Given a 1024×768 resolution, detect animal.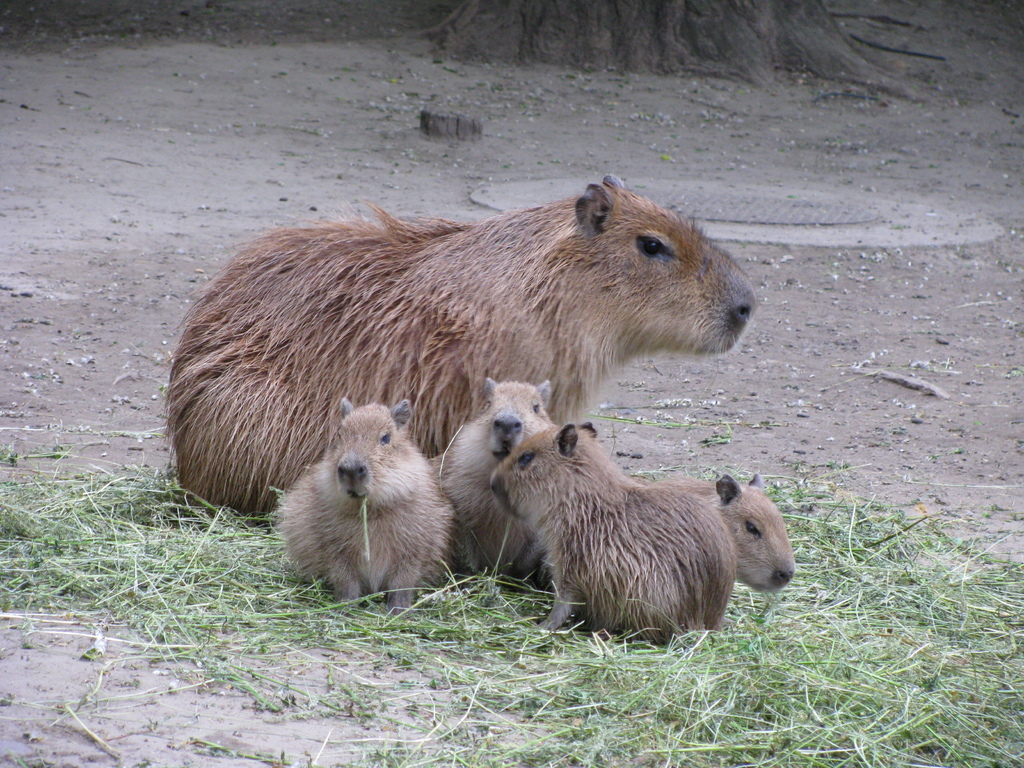
(417,375,558,580).
